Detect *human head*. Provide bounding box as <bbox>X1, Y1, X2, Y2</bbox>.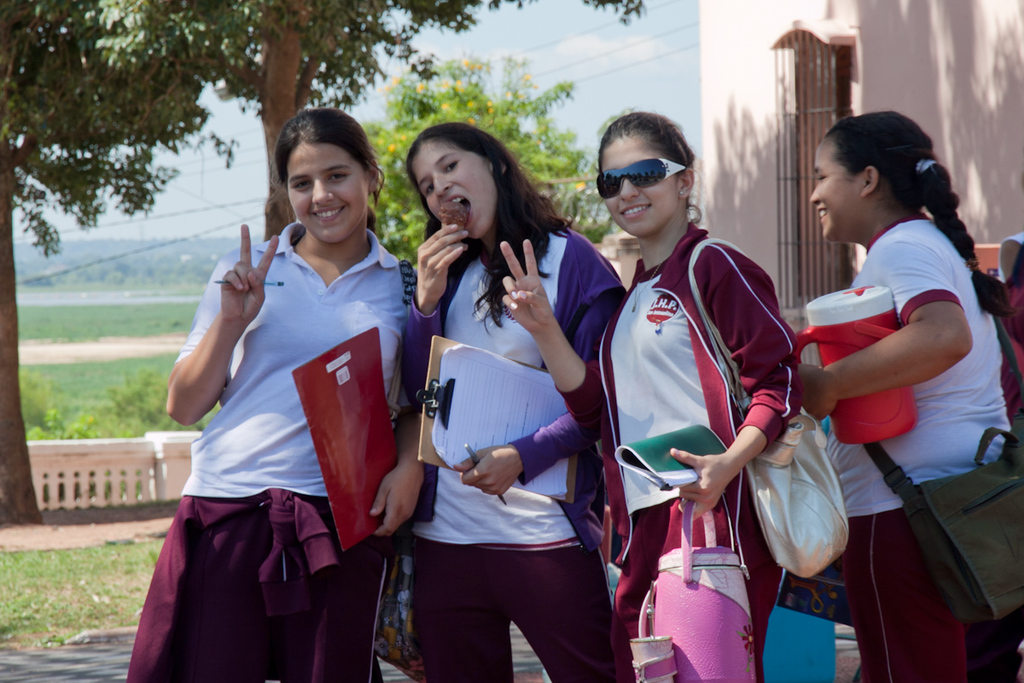
<bbox>274, 105, 374, 248</bbox>.
